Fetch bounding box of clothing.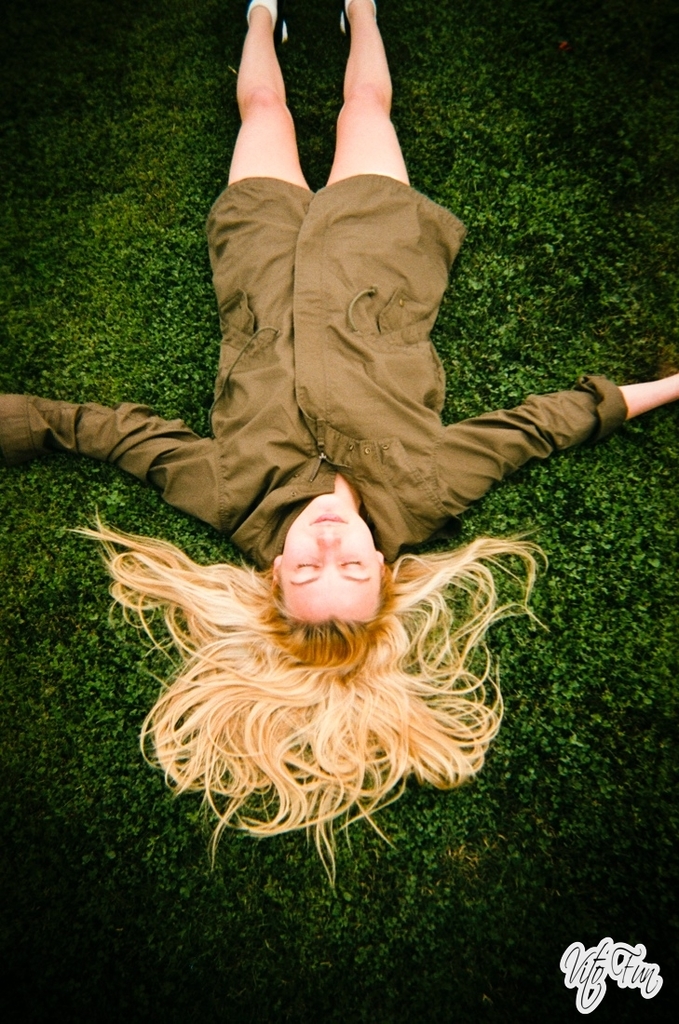
Bbox: [0, 175, 628, 570].
